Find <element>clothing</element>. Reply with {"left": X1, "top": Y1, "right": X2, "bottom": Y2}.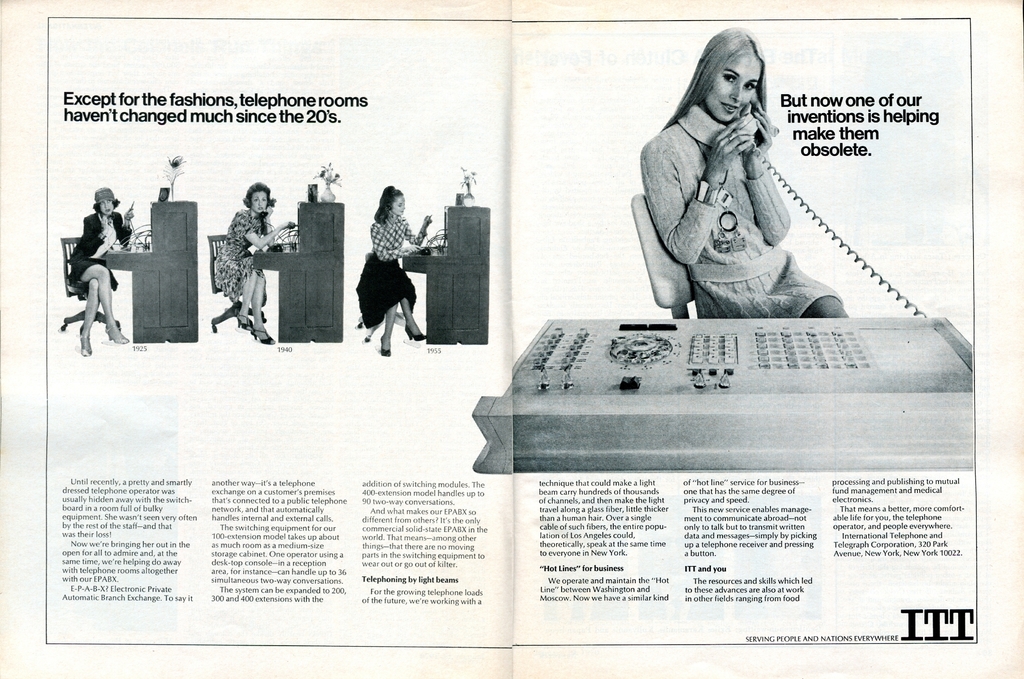
{"left": 654, "top": 56, "right": 840, "bottom": 311}.
